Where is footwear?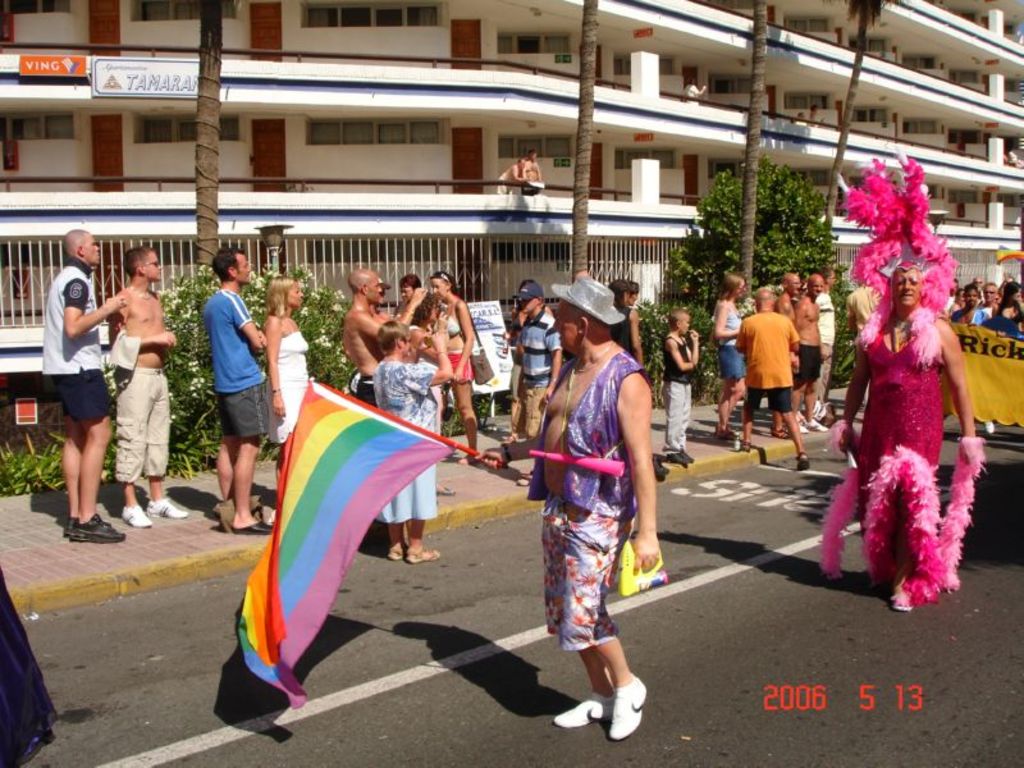
410:547:444:562.
